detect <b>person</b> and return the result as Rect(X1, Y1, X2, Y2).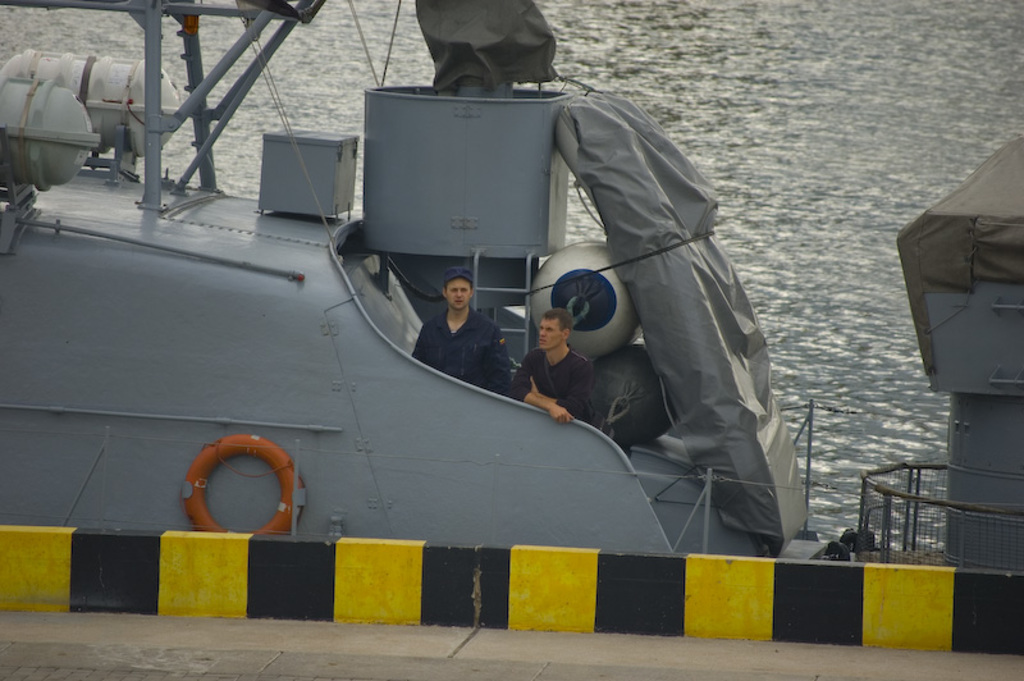
Rect(506, 305, 593, 424).
